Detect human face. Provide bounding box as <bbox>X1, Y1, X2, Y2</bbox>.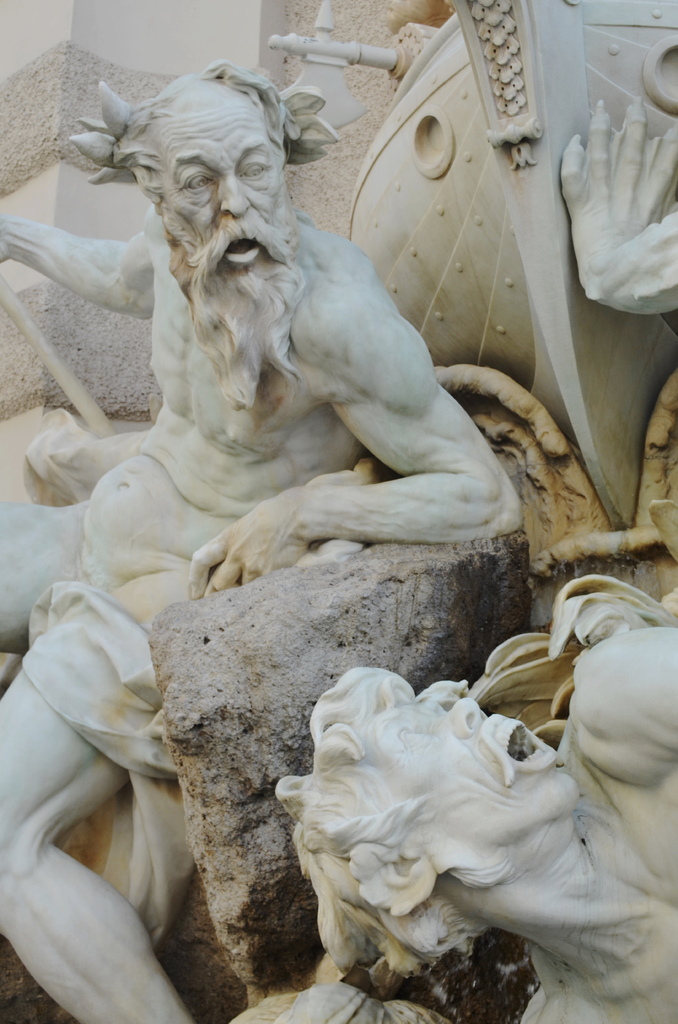
<bbox>152, 97, 296, 273</bbox>.
